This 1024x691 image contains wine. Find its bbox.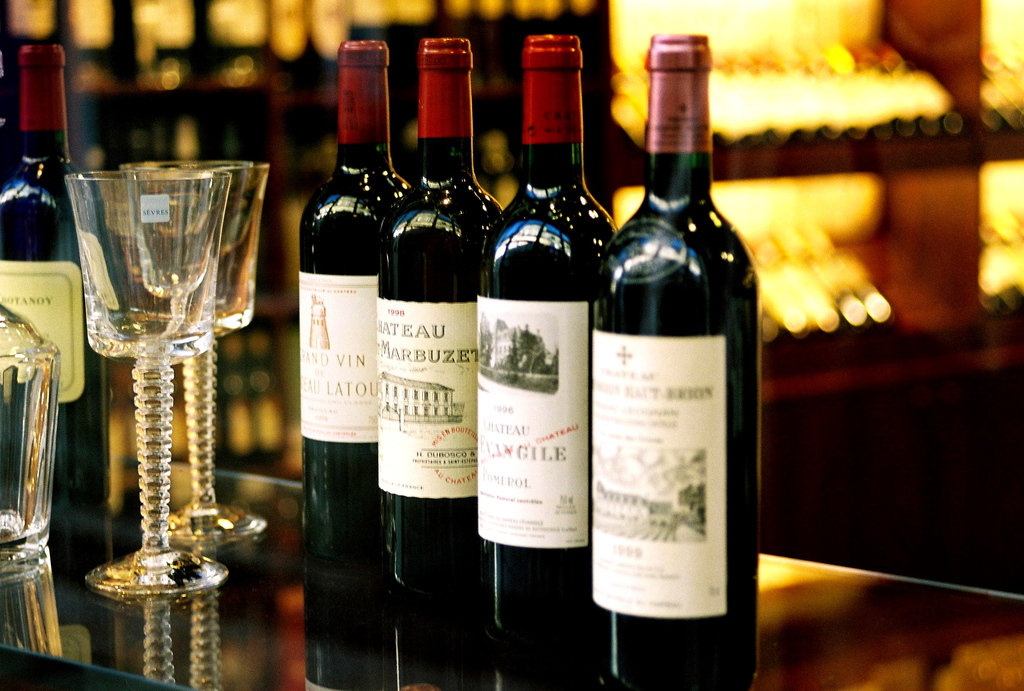
l=376, t=38, r=504, b=690.
